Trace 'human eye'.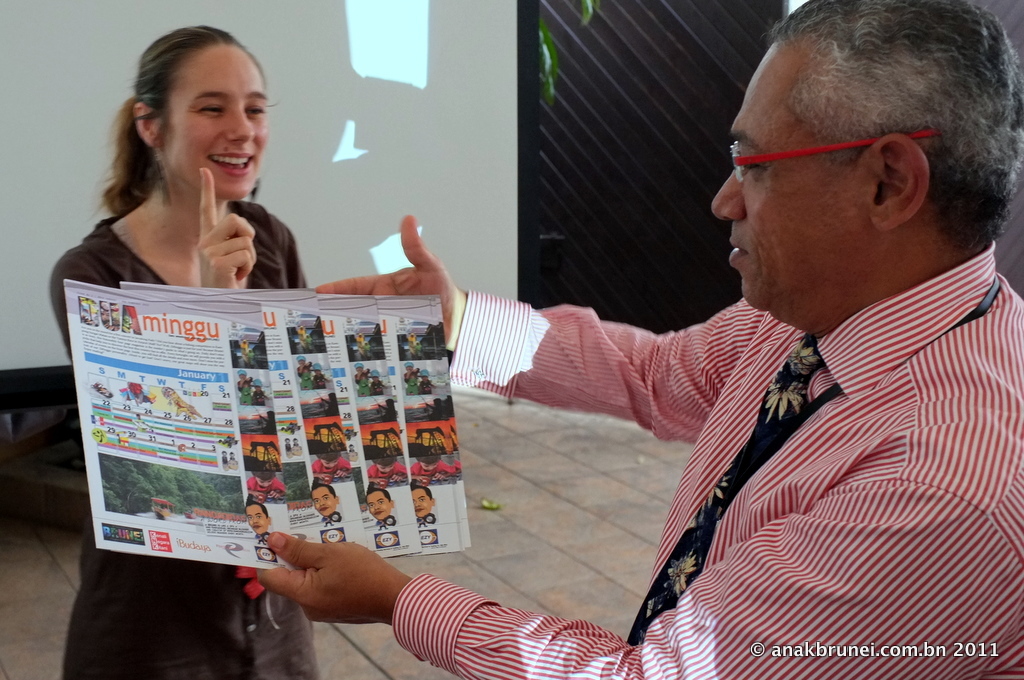
Traced to 243,103,269,116.
